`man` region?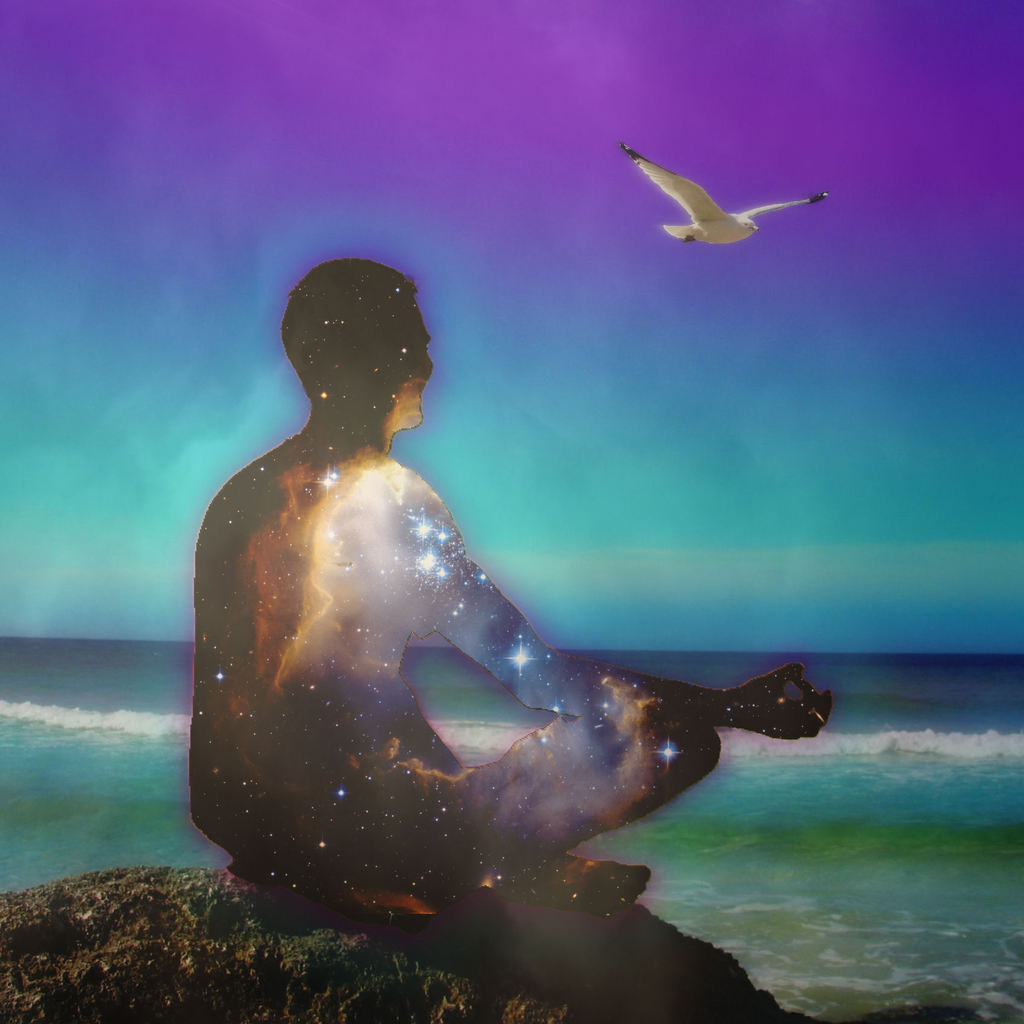
x1=225, y1=287, x2=834, y2=975
